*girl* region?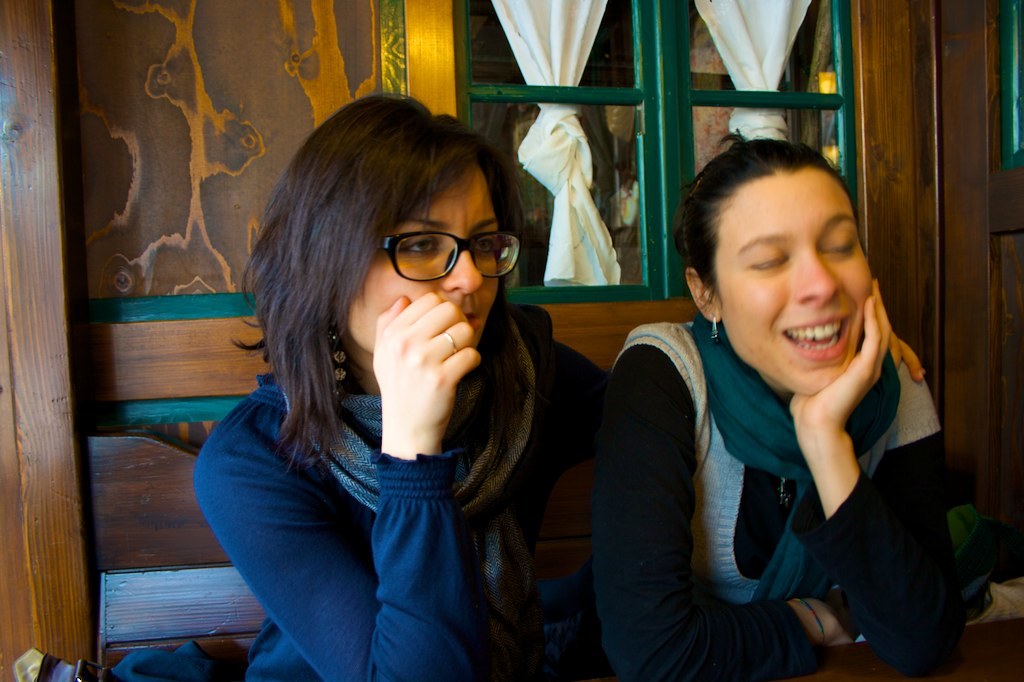
bbox(606, 131, 993, 681)
